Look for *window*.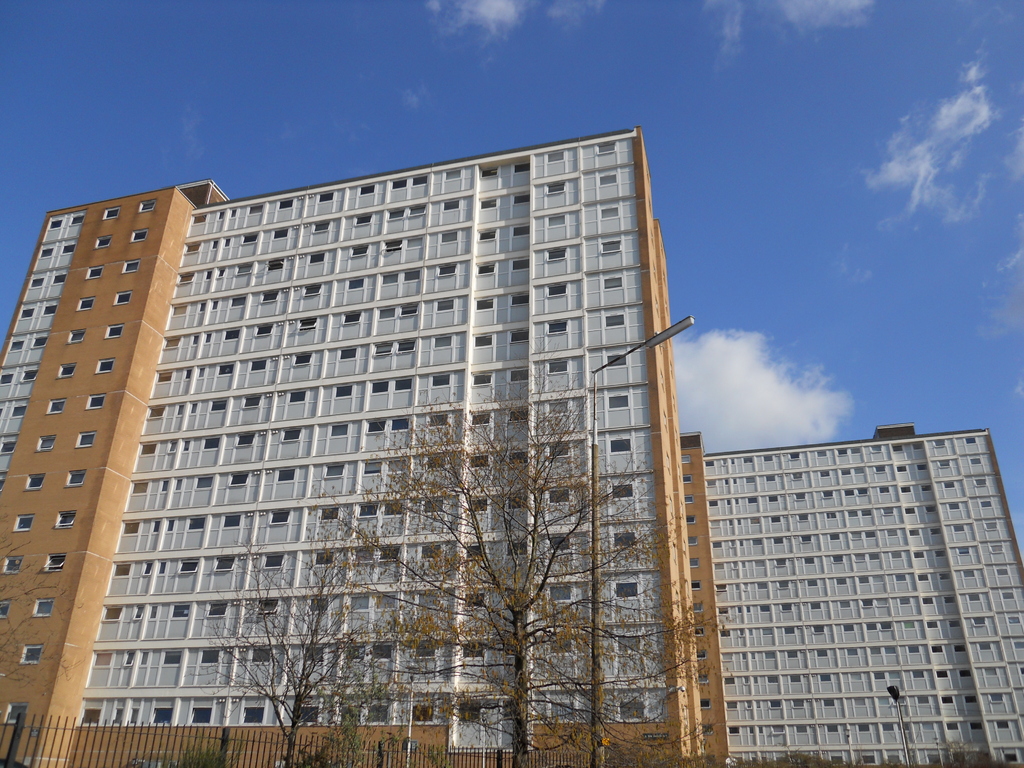
Found: box(983, 668, 997, 675).
